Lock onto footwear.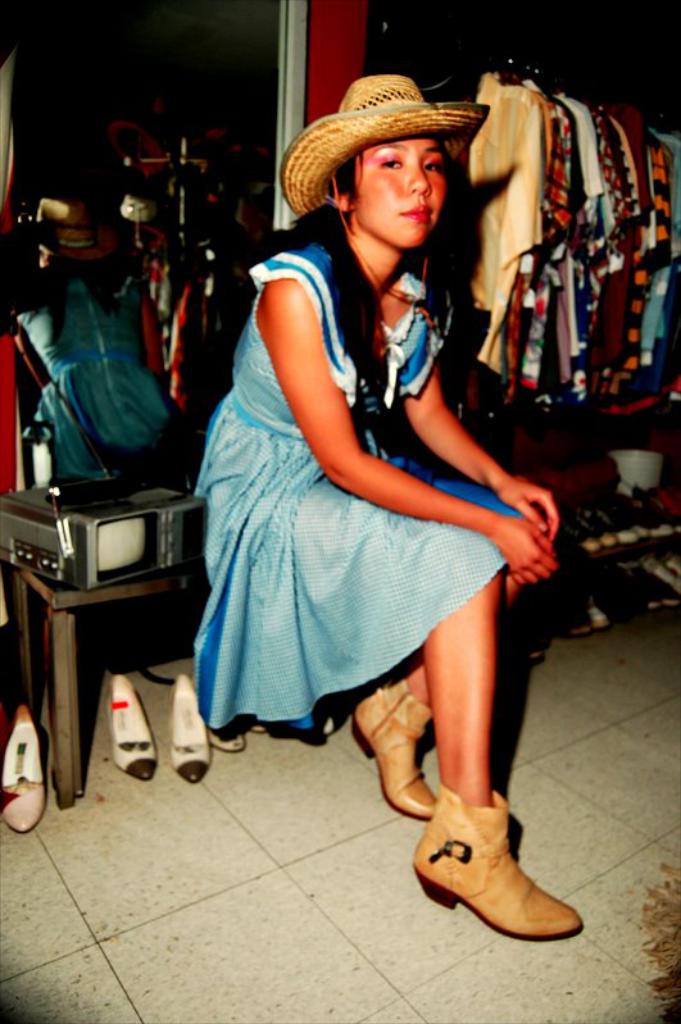
Locked: locate(0, 709, 42, 832).
